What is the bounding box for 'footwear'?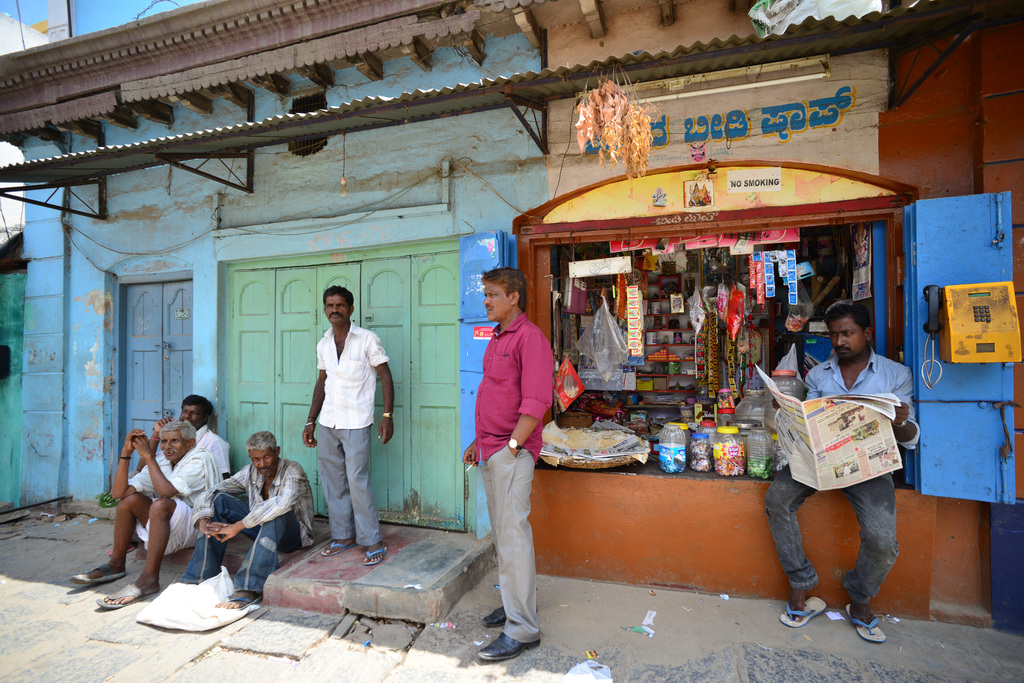
474/630/540/665.
